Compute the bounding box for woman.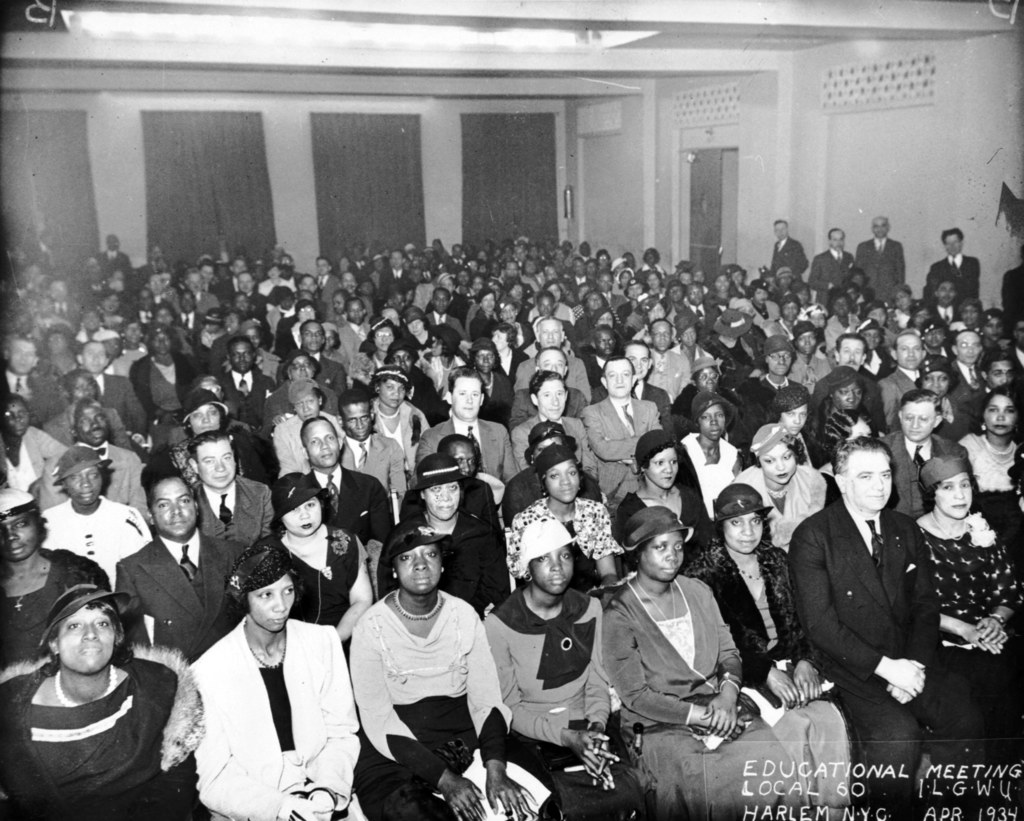
<bbox>610, 428, 717, 562</bbox>.
